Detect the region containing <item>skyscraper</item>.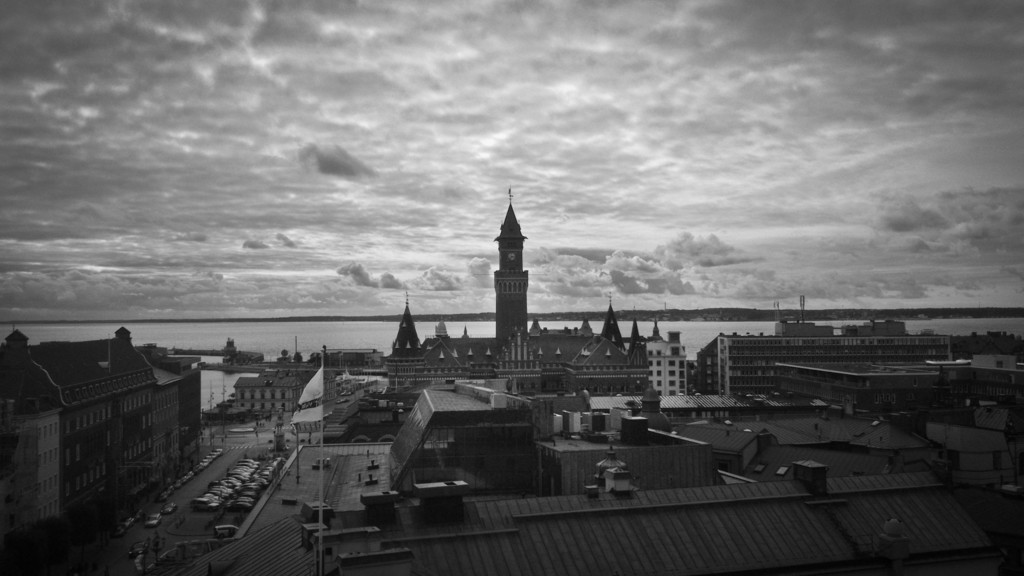
{"x1": 0, "y1": 324, "x2": 207, "y2": 575}.
